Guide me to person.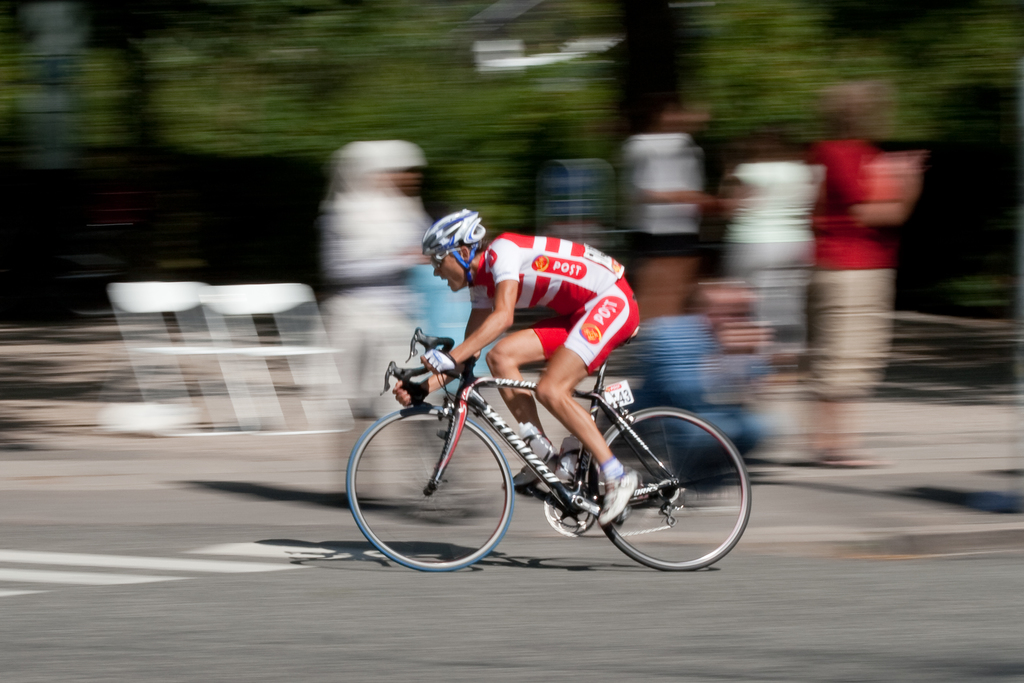
Guidance: BBox(385, 202, 648, 522).
